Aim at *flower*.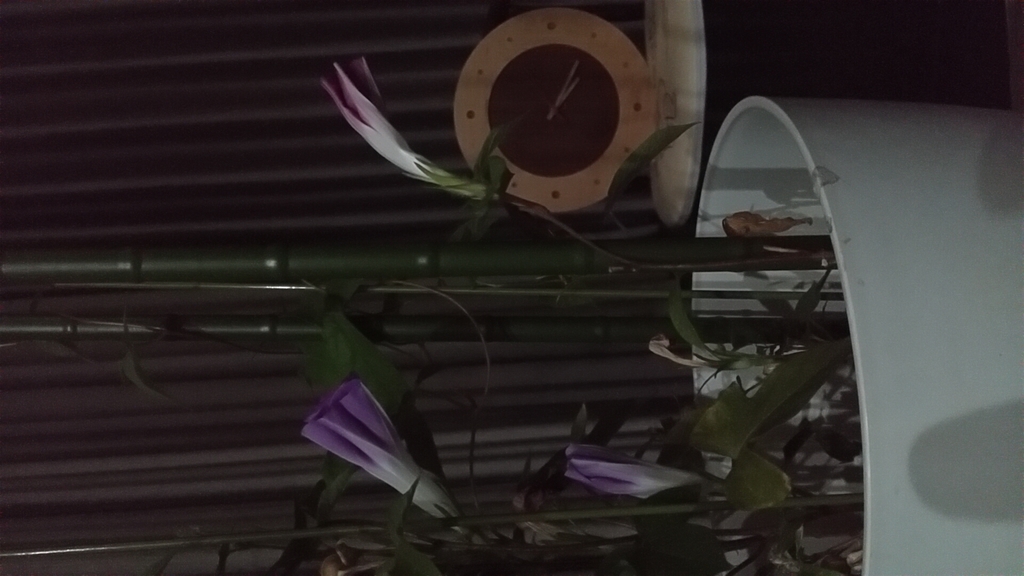
Aimed at [316,51,499,201].
